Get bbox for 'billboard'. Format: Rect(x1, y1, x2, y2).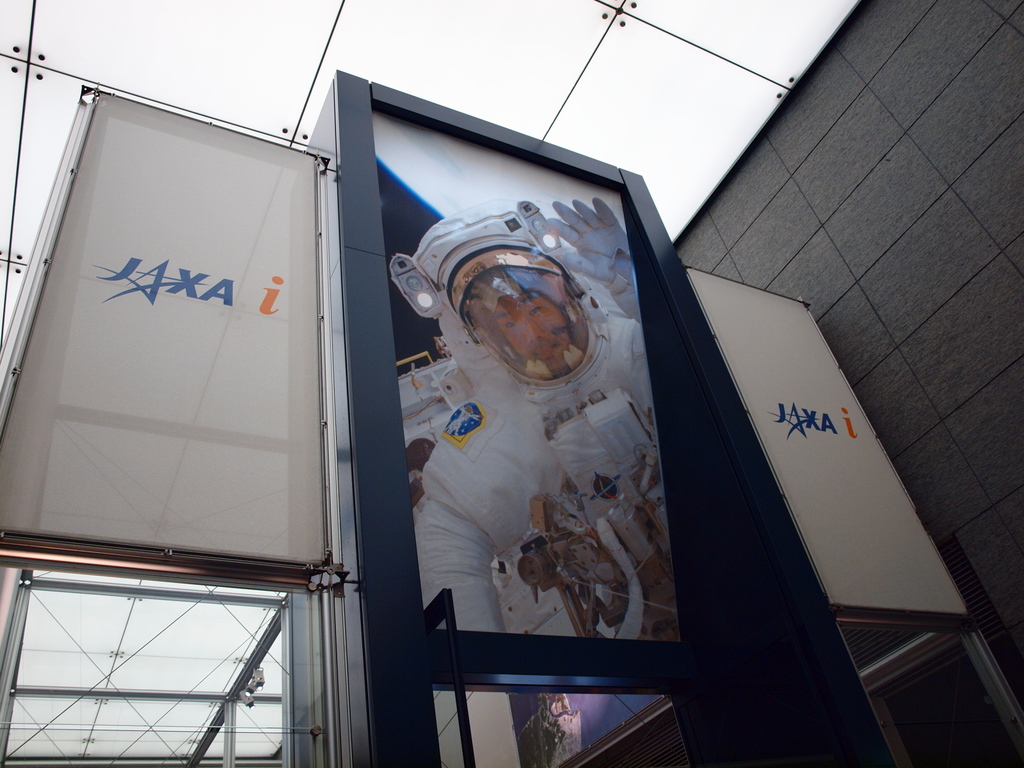
Rect(424, 184, 630, 648).
